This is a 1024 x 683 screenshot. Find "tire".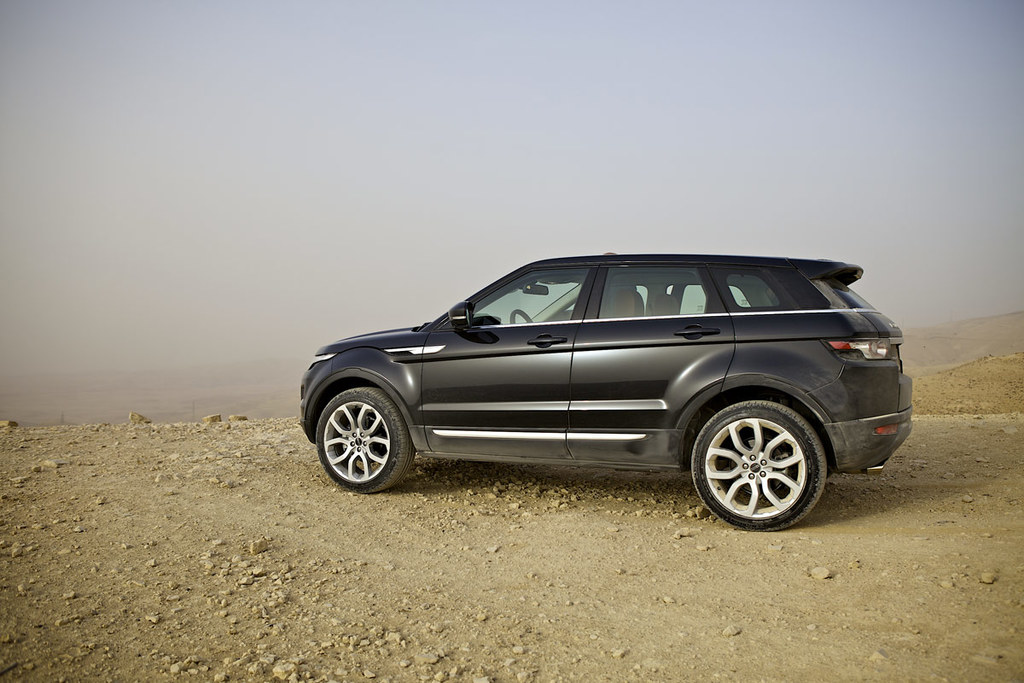
Bounding box: bbox=(684, 398, 841, 533).
